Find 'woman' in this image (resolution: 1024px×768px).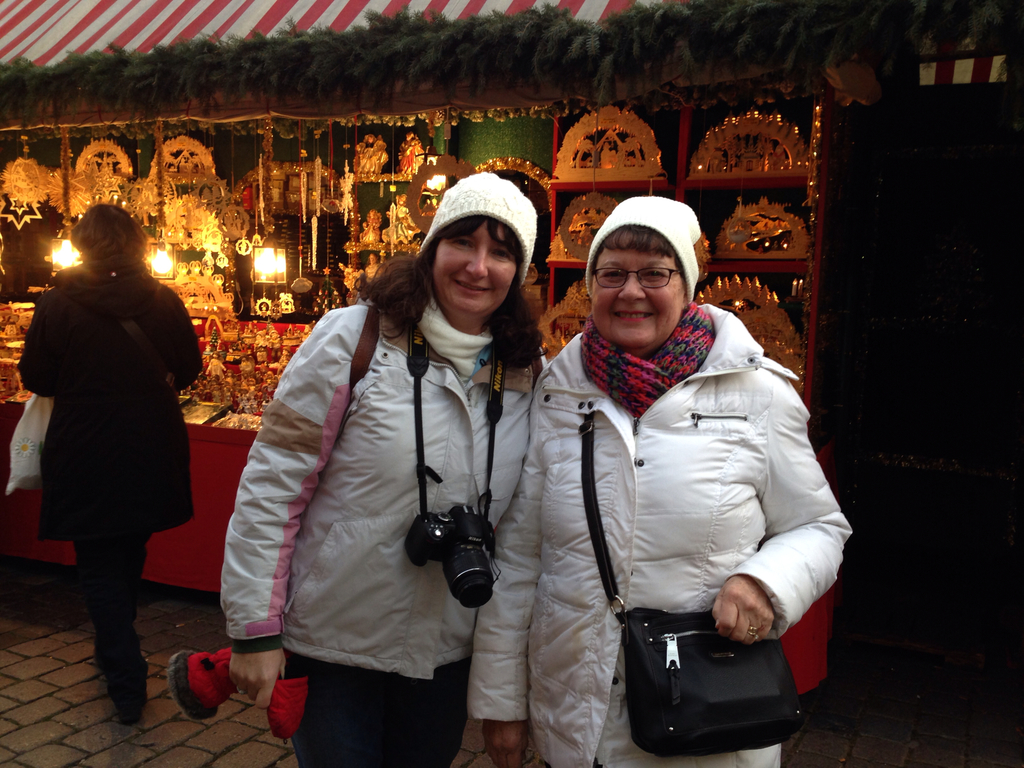
crop(14, 196, 206, 726).
